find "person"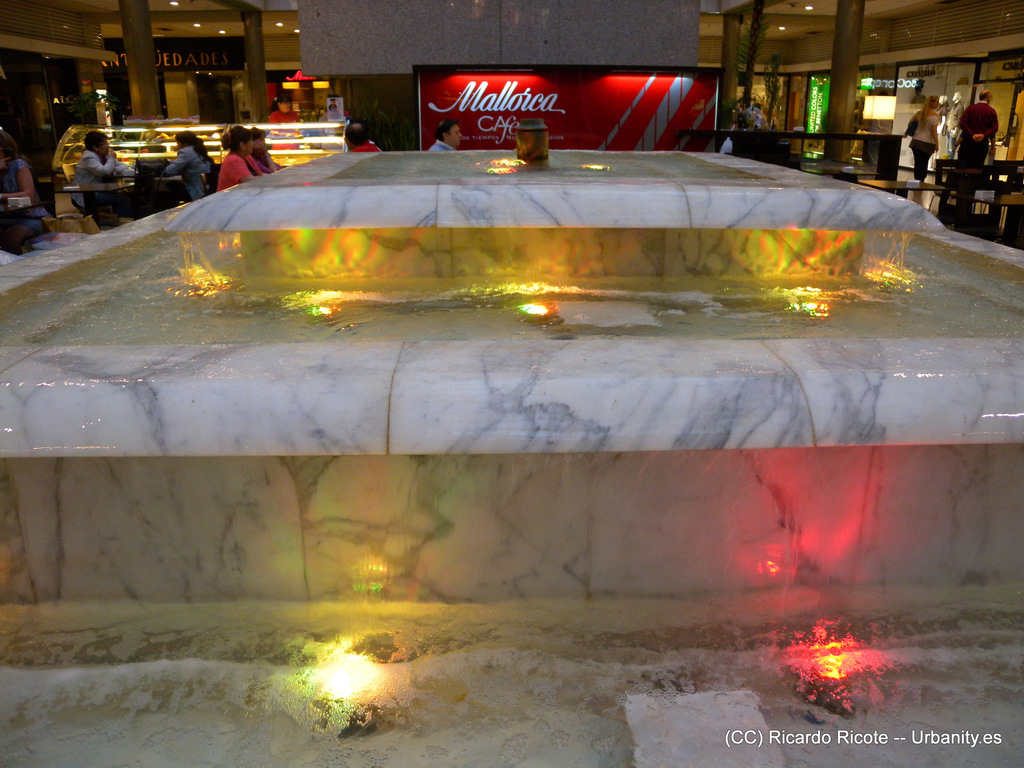
(68,129,137,220)
